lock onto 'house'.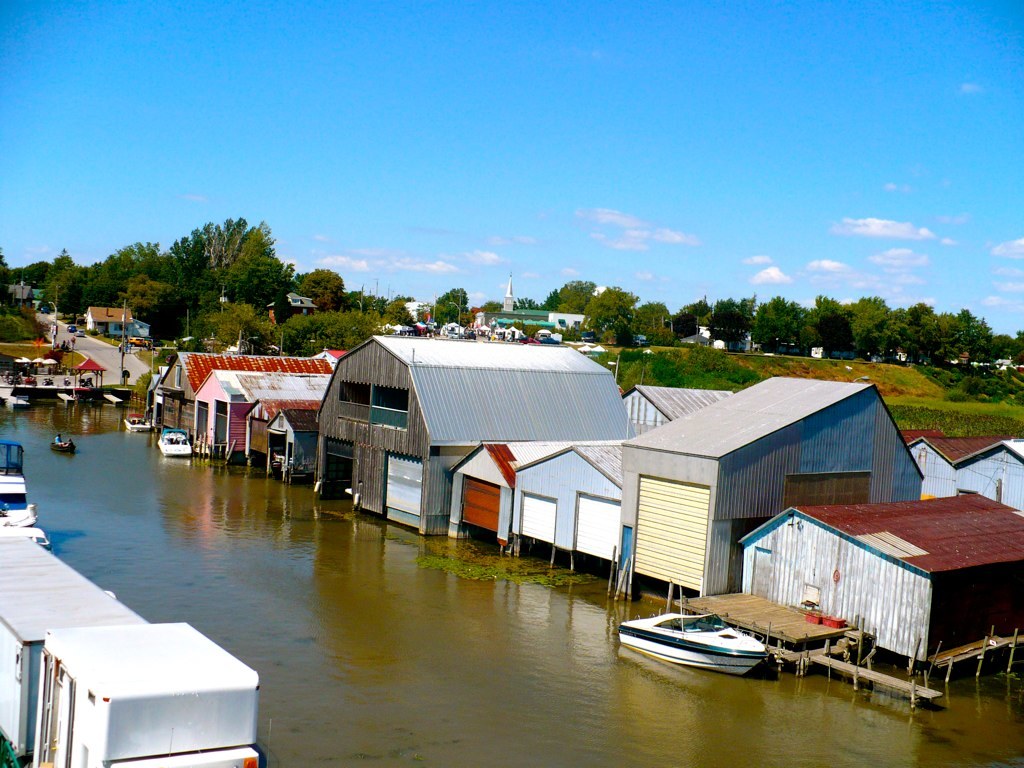
Locked: x1=314 y1=335 x2=641 y2=536.
